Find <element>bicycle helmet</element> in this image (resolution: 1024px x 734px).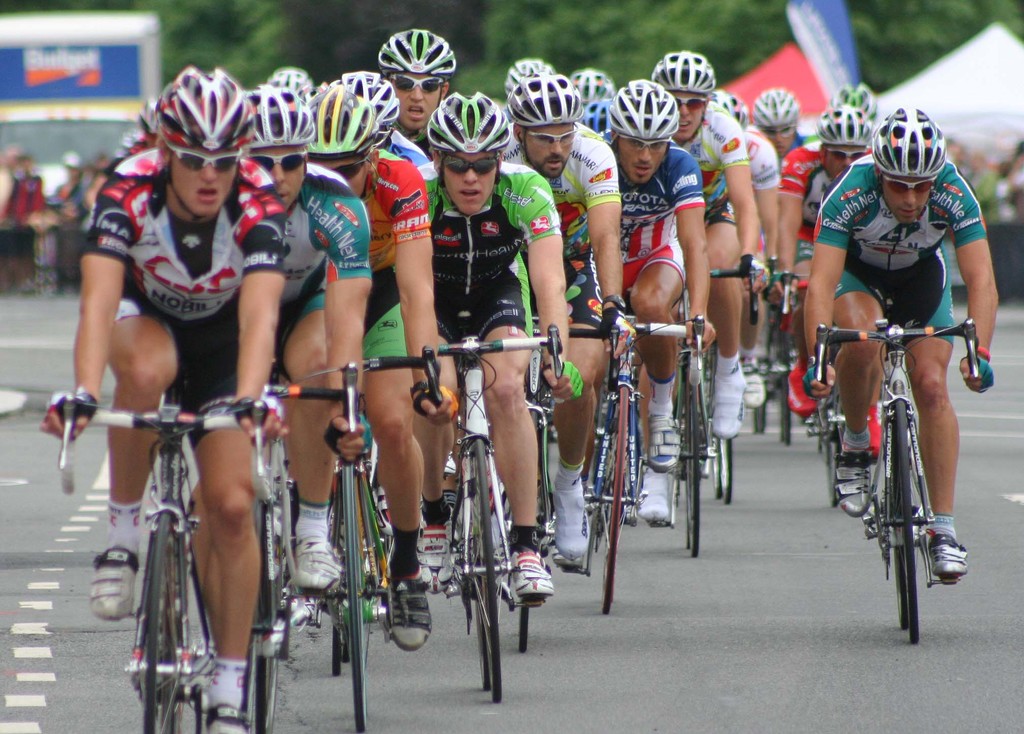
bbox(270, 67, 312, 86).
